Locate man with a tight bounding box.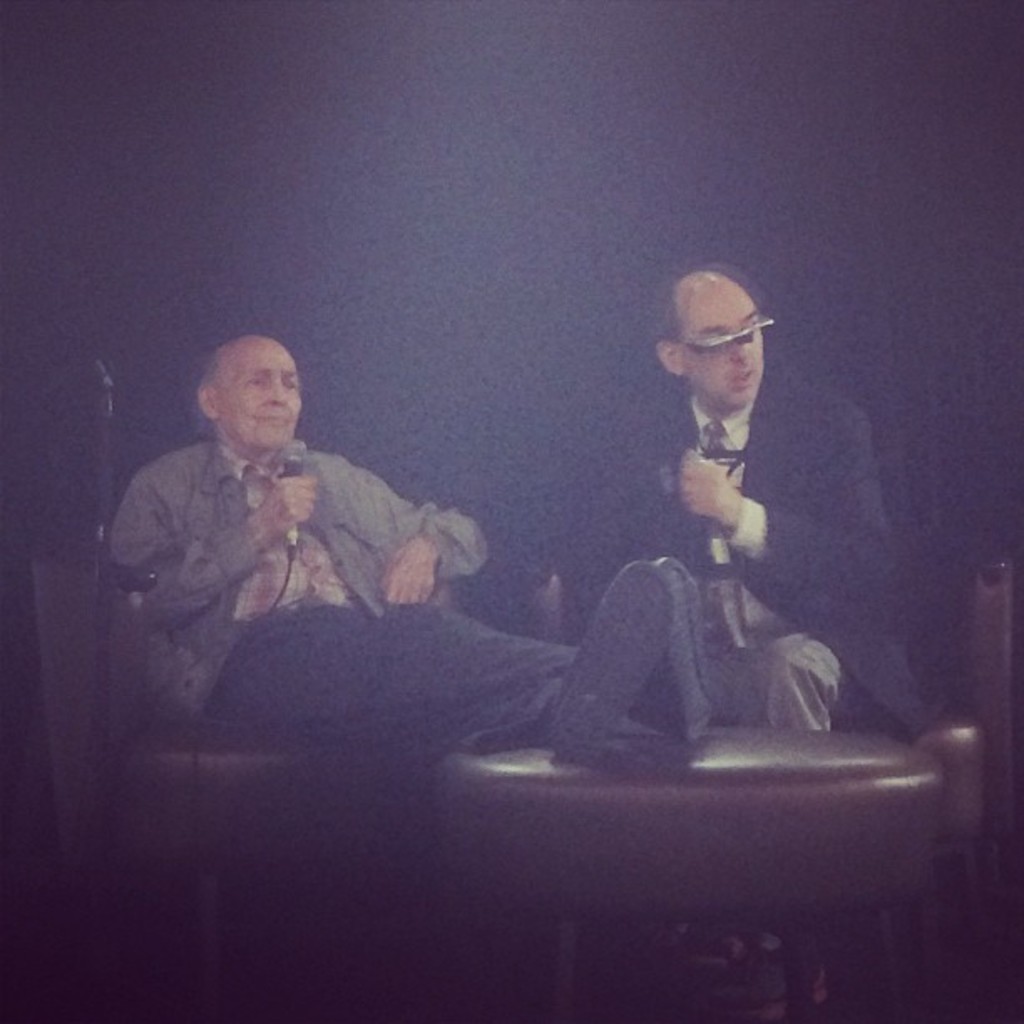
BBox(566, 268, 935, 735).
